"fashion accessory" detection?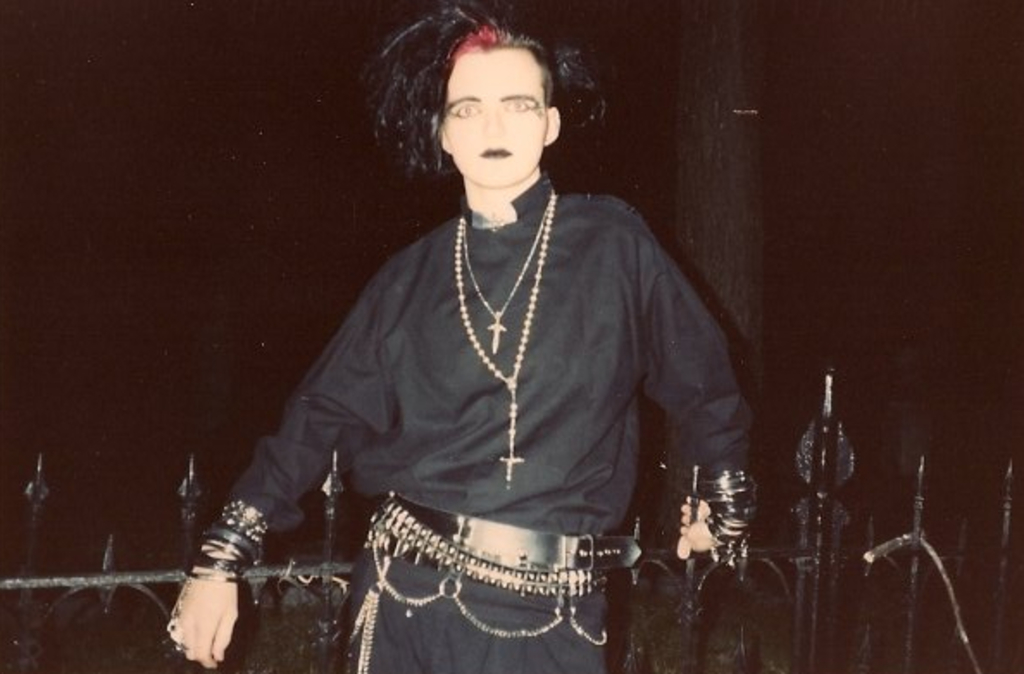
(left=462, top=198, right=548, bottom=353)
